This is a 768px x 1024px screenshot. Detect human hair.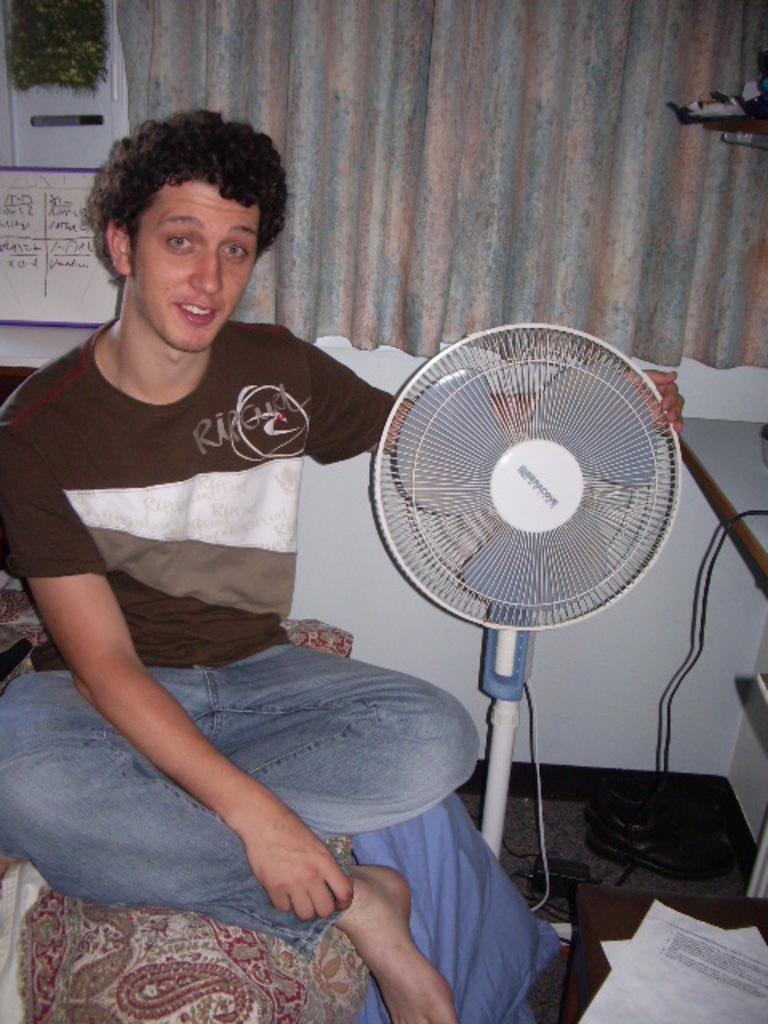
Rect(91, 96, 283, 296).
